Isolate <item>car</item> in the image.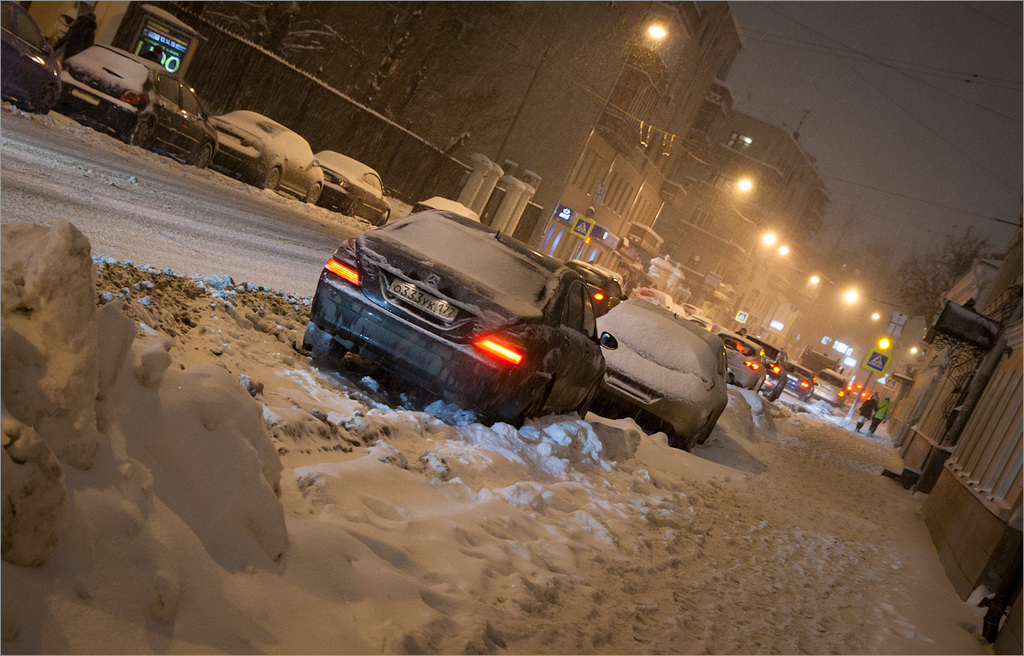
Isolated region: [62, 41, 218, 154].
